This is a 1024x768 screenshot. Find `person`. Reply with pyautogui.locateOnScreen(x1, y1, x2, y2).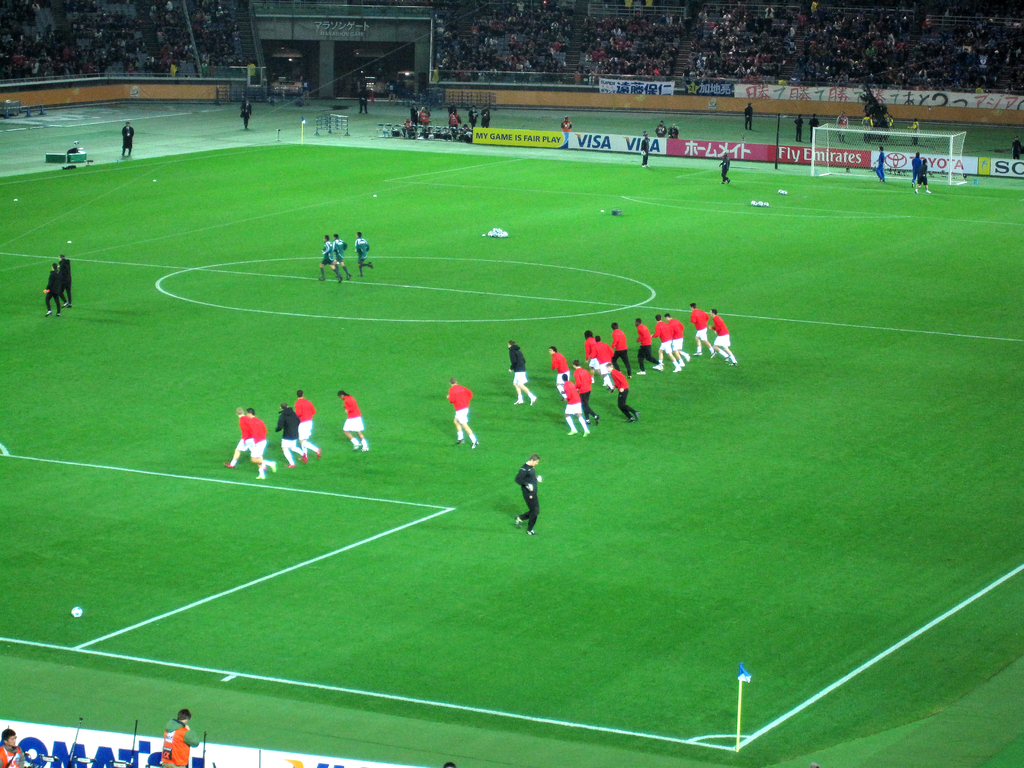
pyautogui.locateOnScreen(509, 339, 541, 408).
